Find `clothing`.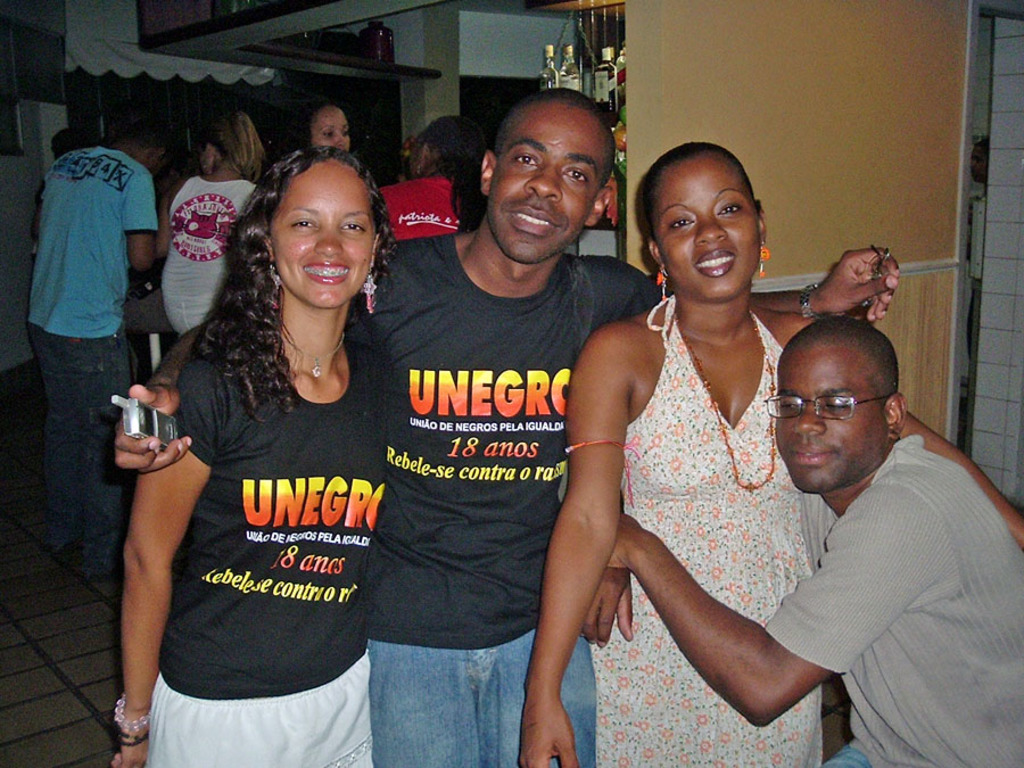
{"x1": 158, "y1": 177, "x2": 249, "y2": 336}.
